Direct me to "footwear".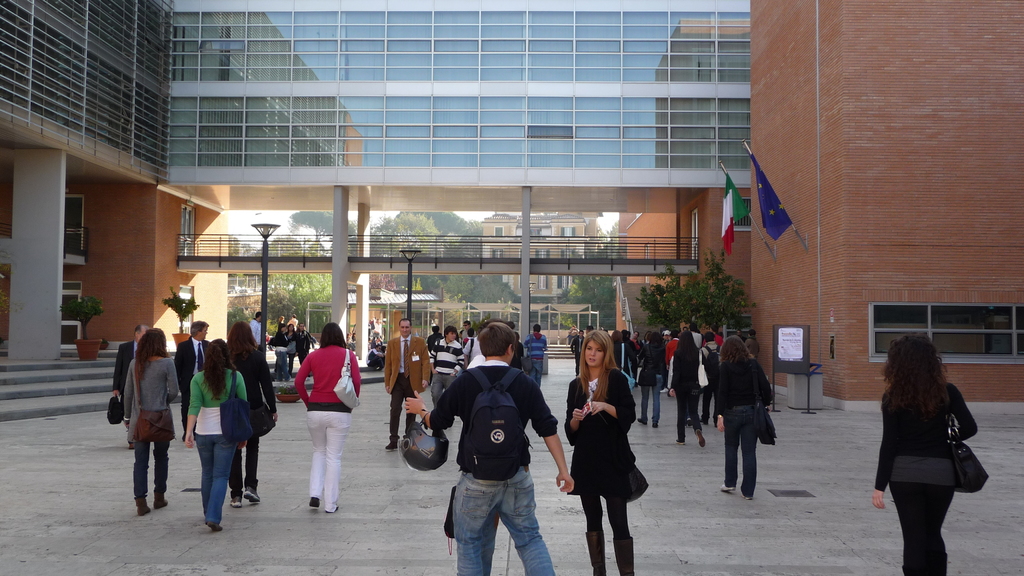
Direction: bbox=[228, 494, 243, 509].
